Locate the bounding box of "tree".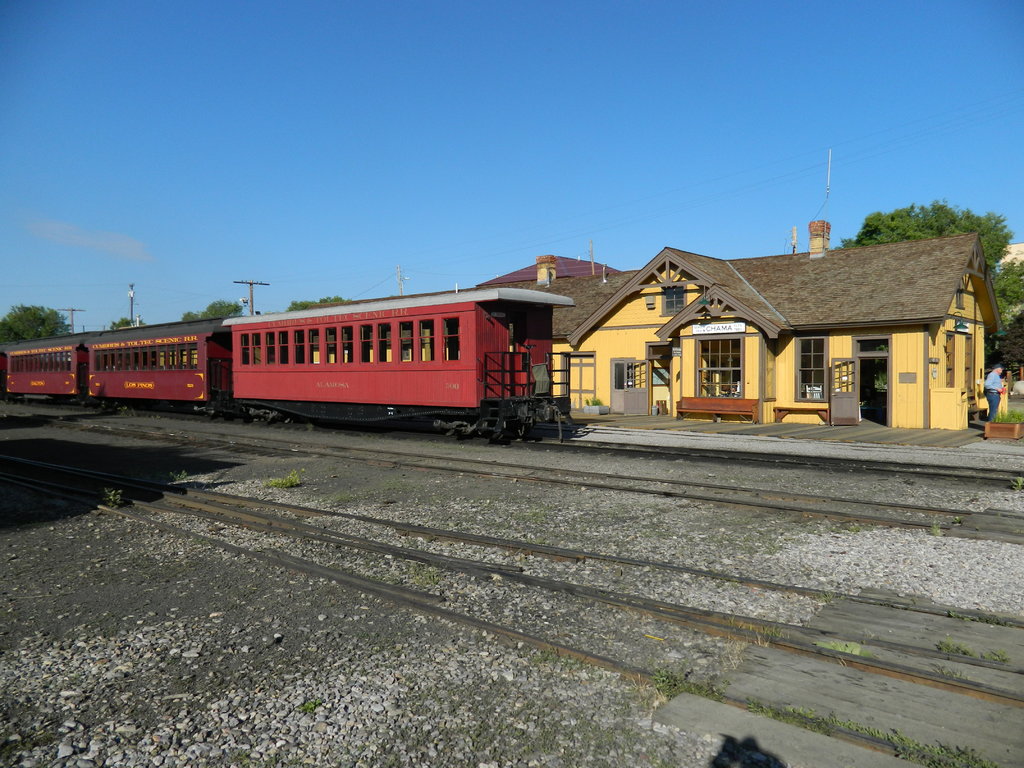
Bounding box: box(179, 299, 242, 321).
